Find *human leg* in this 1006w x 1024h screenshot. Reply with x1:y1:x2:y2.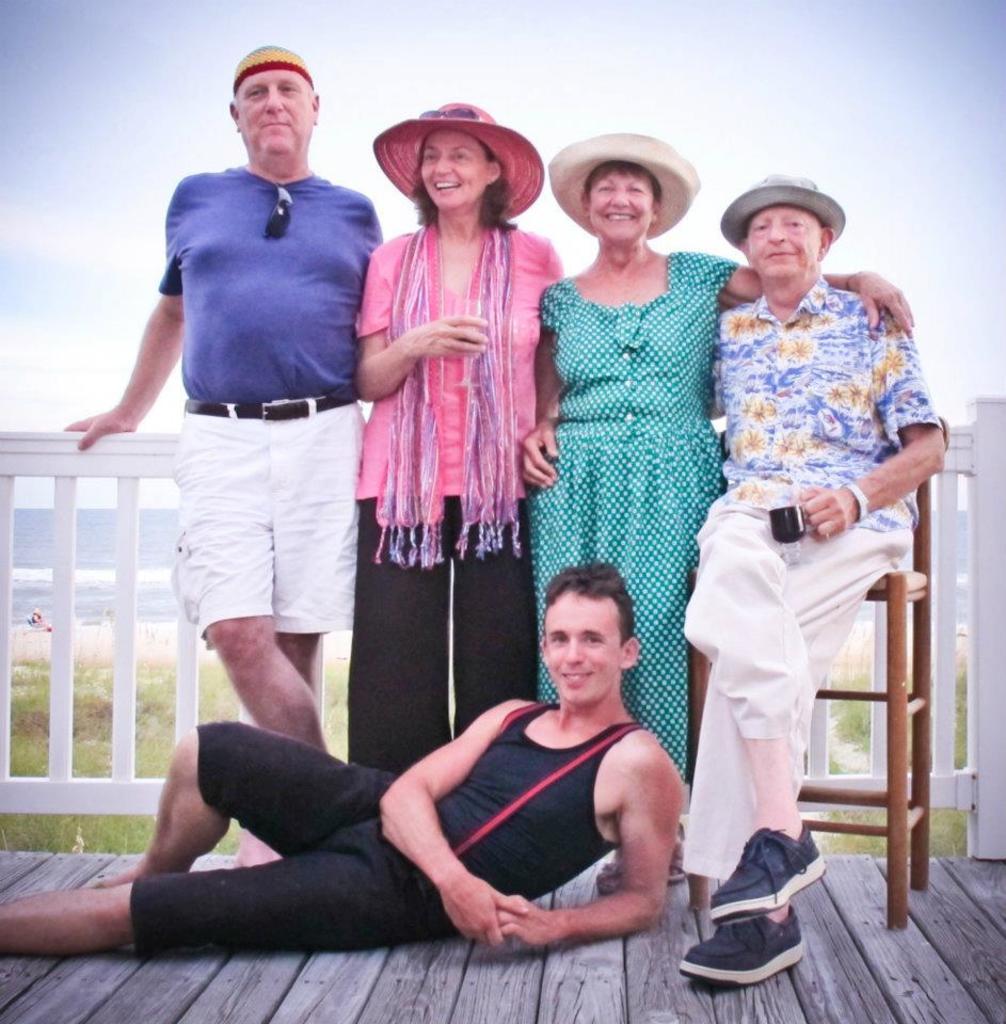
173:416:328:745.
